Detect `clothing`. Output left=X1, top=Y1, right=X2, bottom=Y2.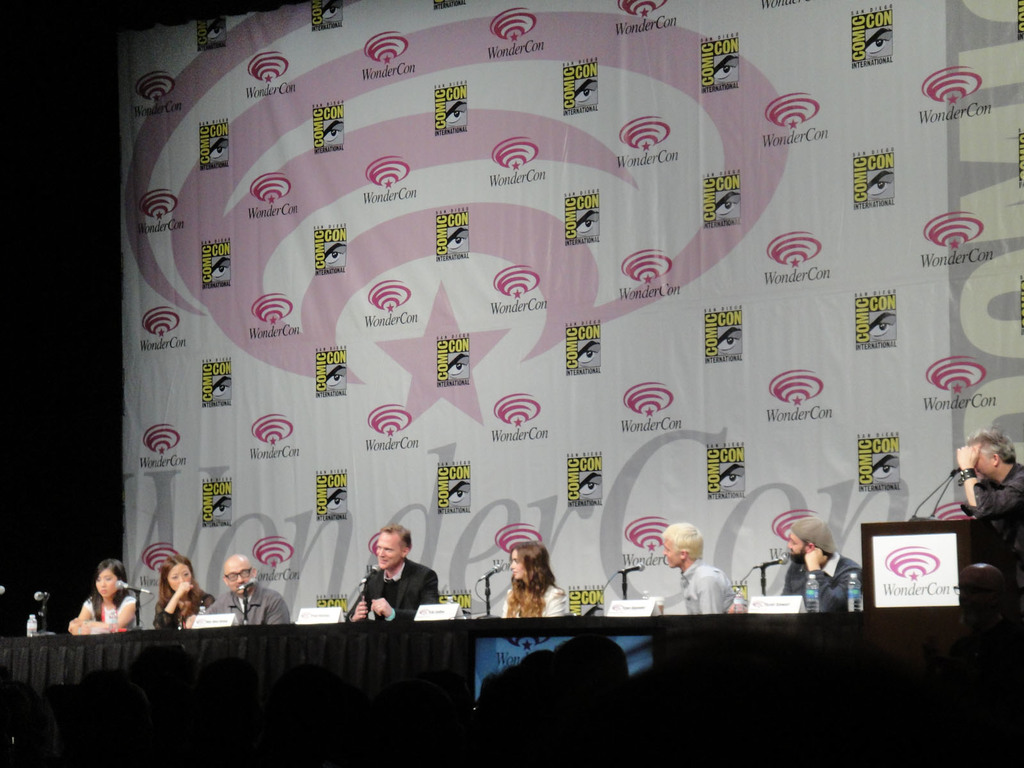
left=148, top=584, right=218, bottom=628.
